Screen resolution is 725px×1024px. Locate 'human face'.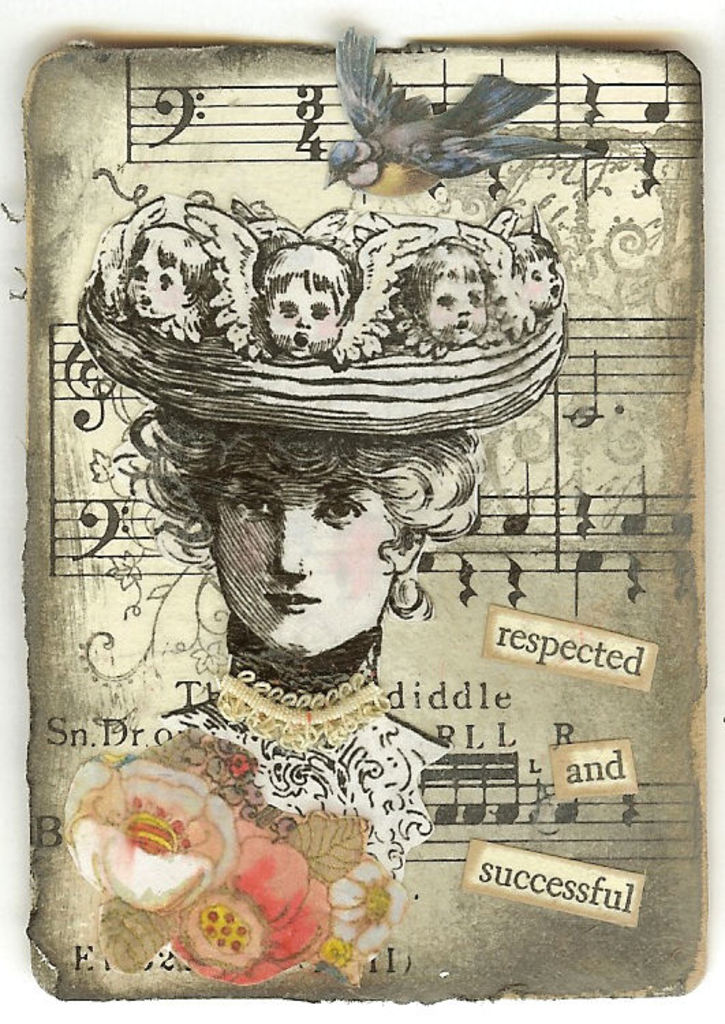
(left=519, top=257, right=564, bottom=310).
